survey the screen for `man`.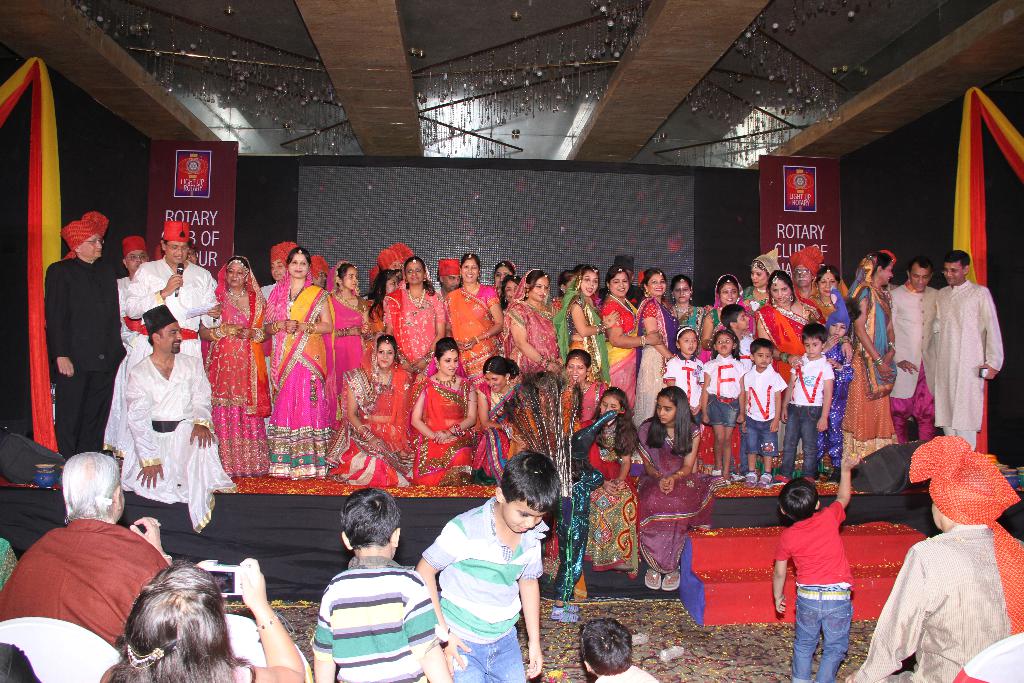
Survey found: 262:241:296:298.
